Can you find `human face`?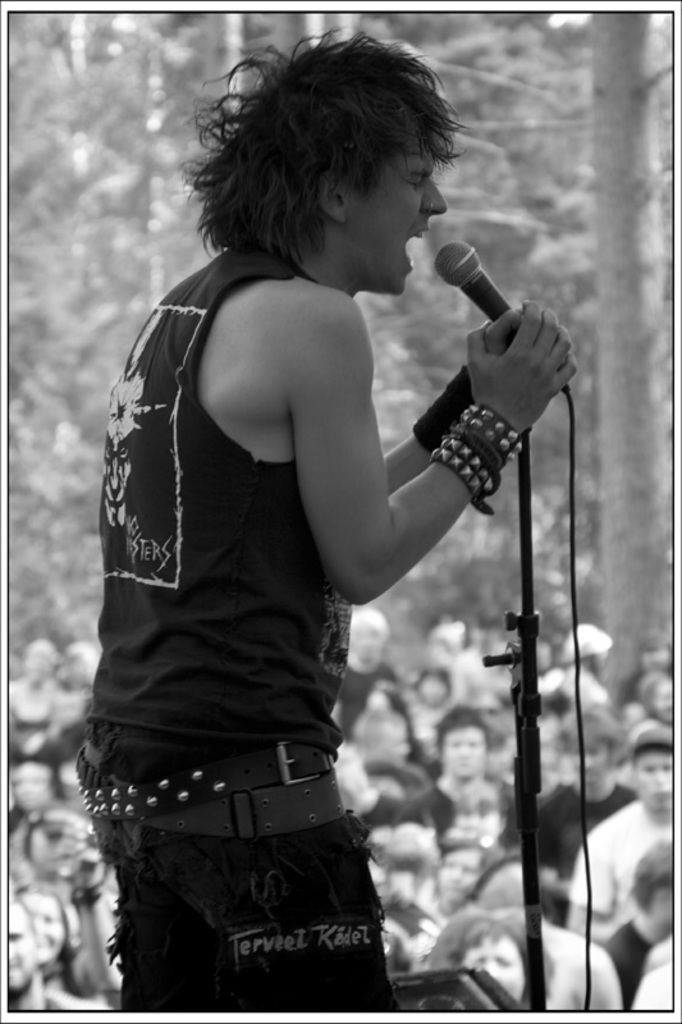
Yes, bounding box: 6:901:44:1001.
